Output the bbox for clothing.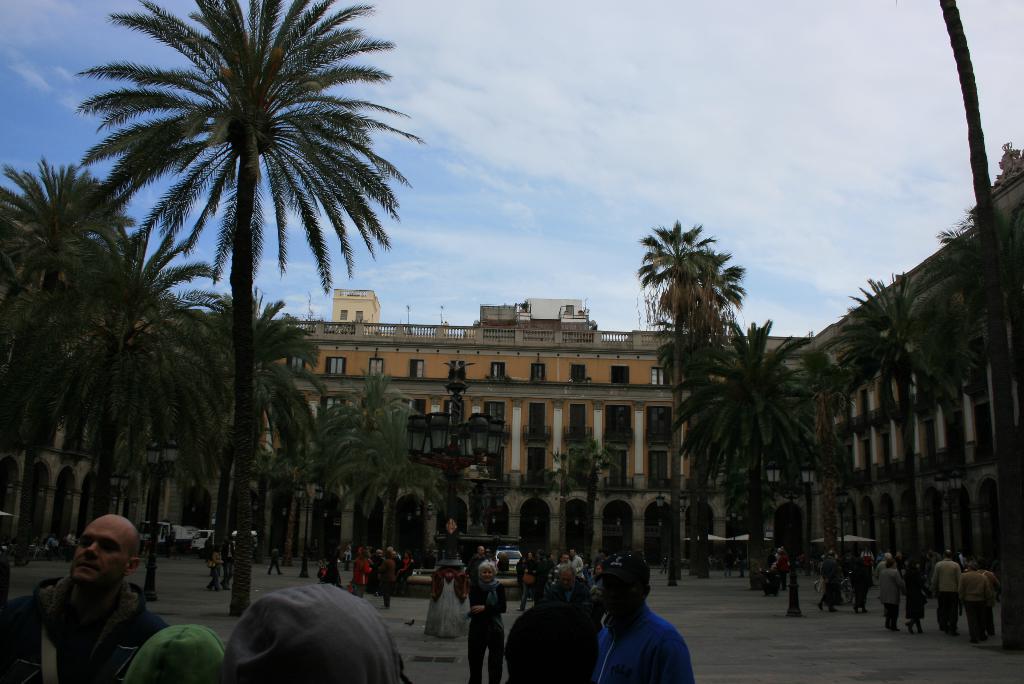
x1=0, y1=574, x2=166, y2=683.
